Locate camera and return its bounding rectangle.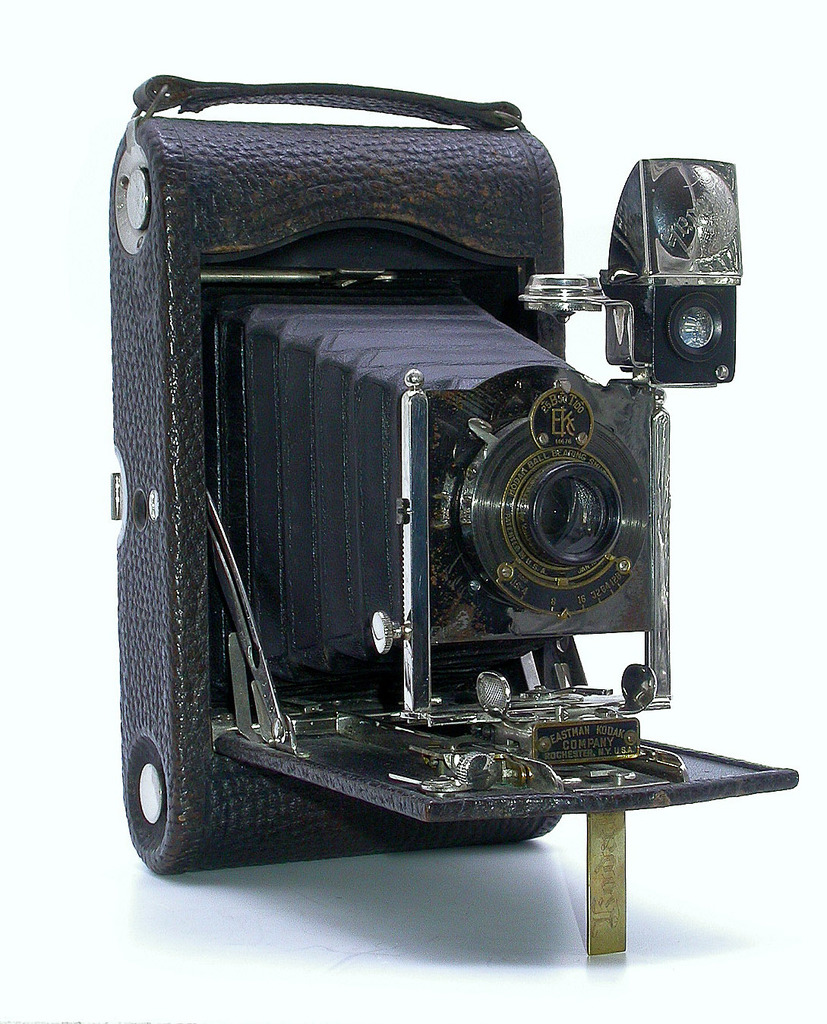
BBox(110, 77, 798, 874).
